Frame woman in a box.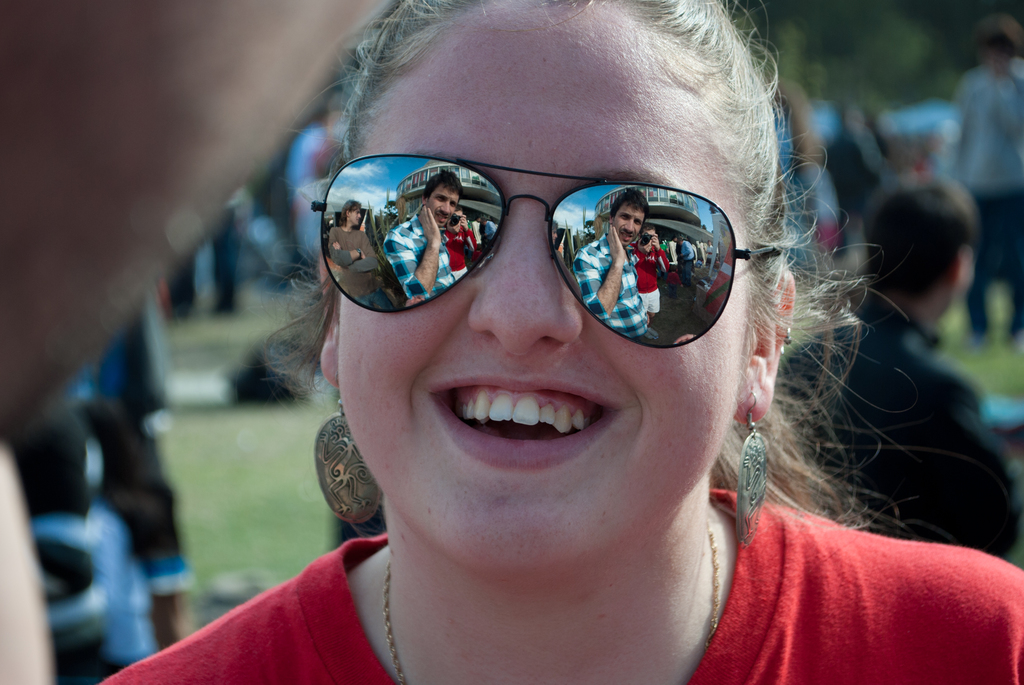
202/35/939/679.
